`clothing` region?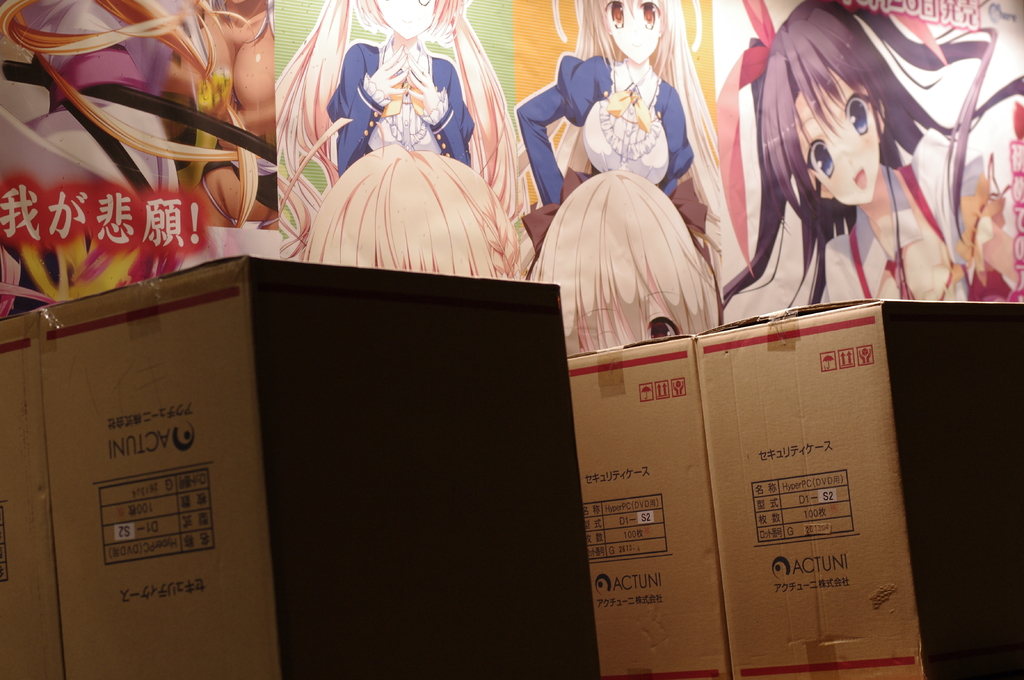
Rect(317, 38, 527, 280)
